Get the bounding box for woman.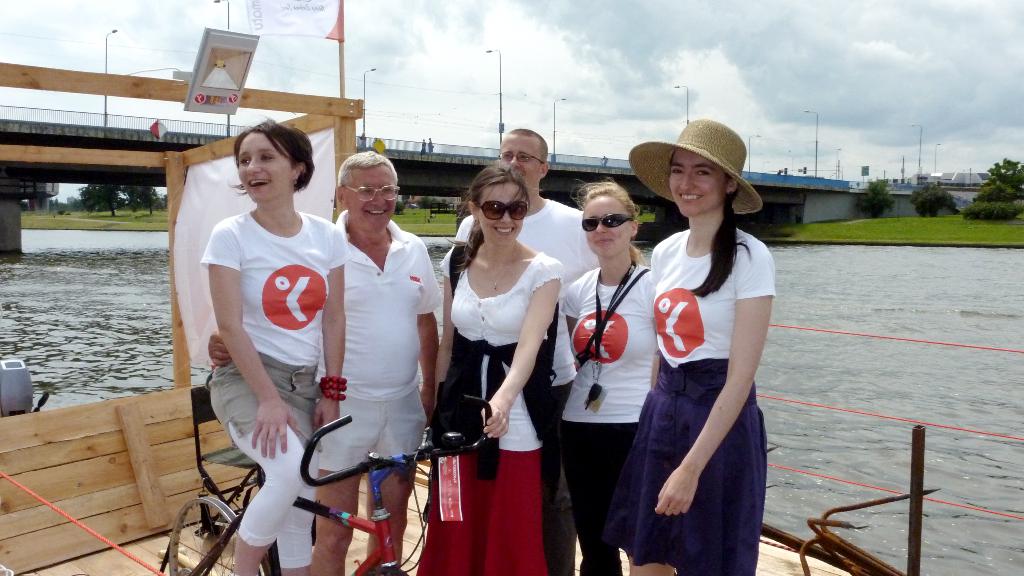
x1=560 y1=176 x2=660 y2=575.
